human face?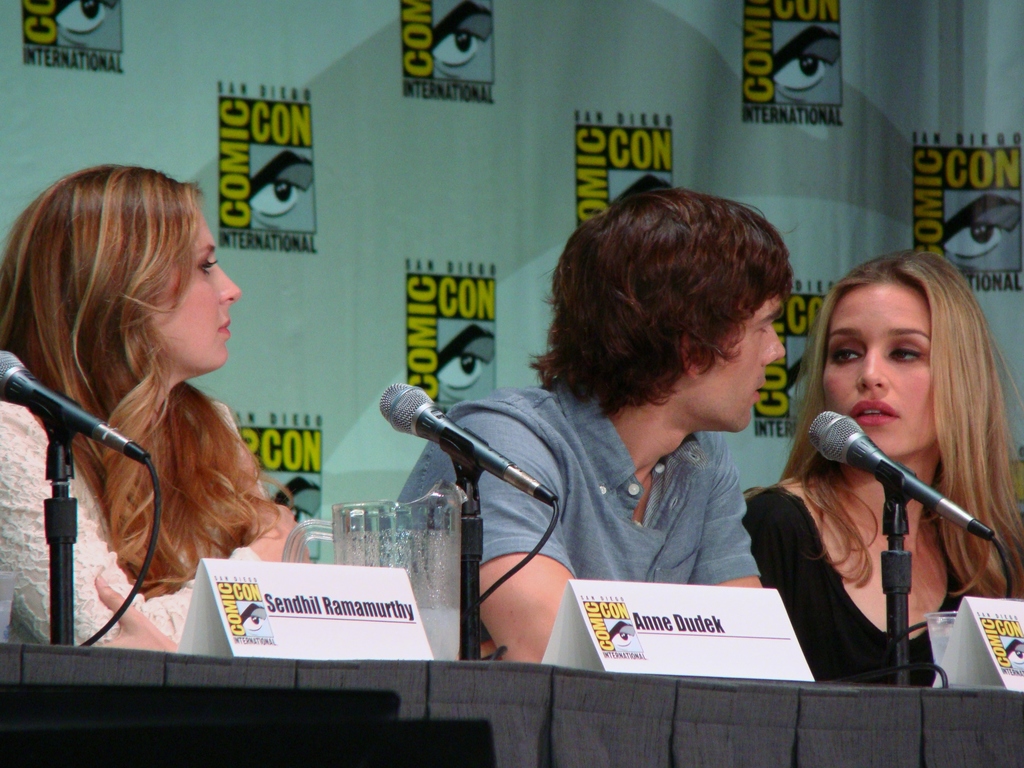
box(154, 205, 243, 367)
